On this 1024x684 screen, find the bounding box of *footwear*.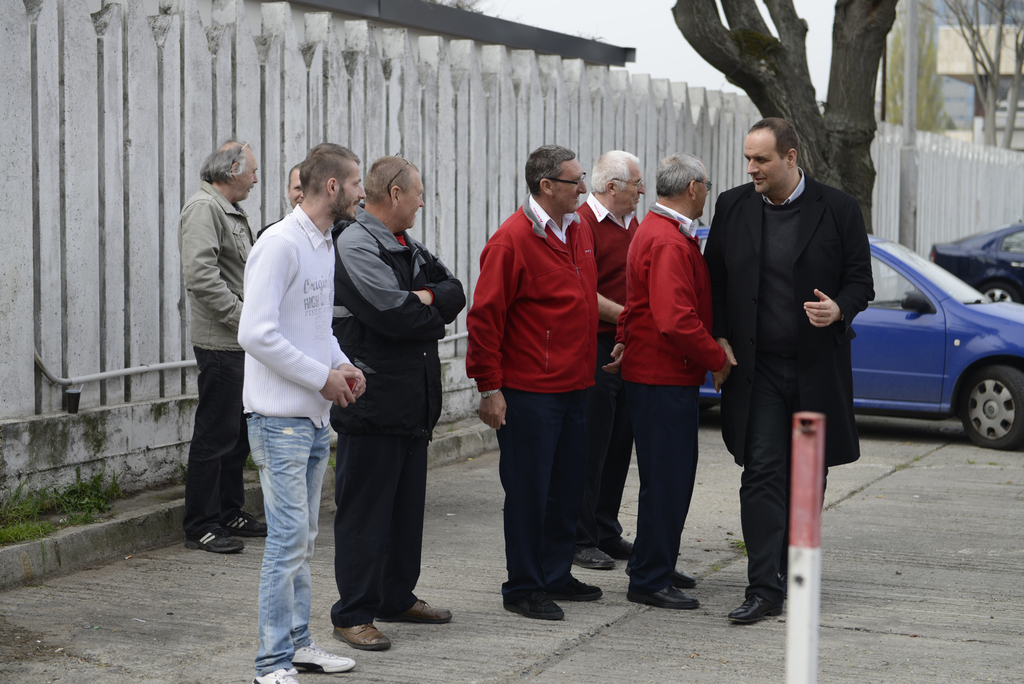
Bounding box: <bbox>626, 585, 698, 607</bbox>.
